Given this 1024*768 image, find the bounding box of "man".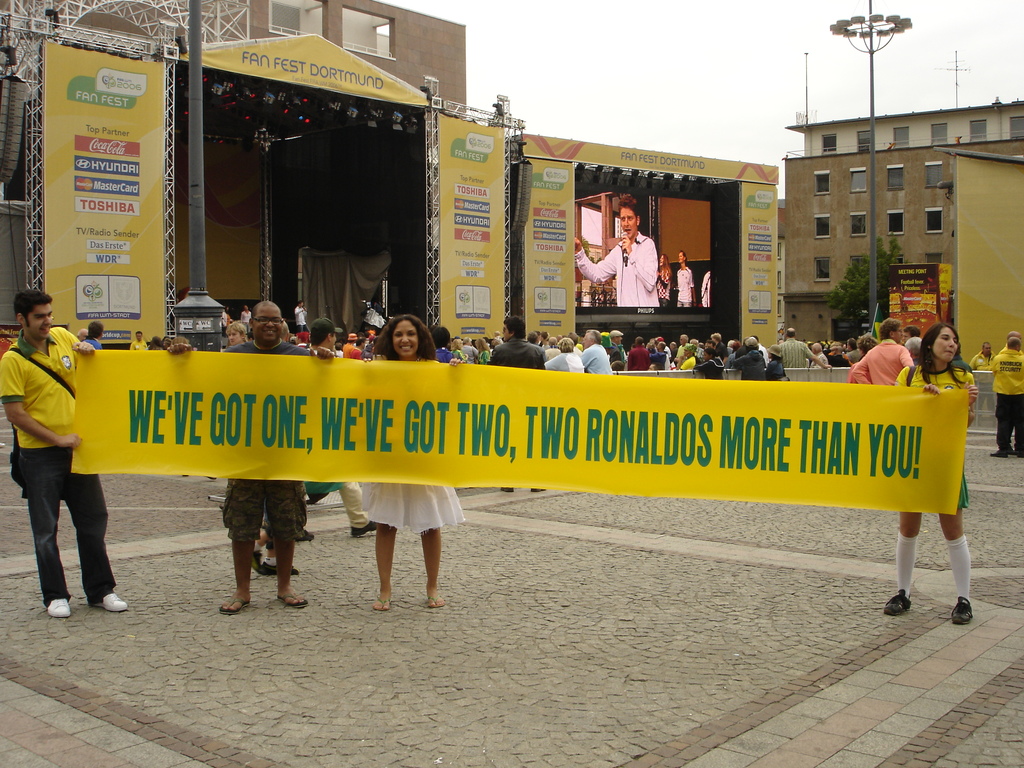
833/344/849/366.
